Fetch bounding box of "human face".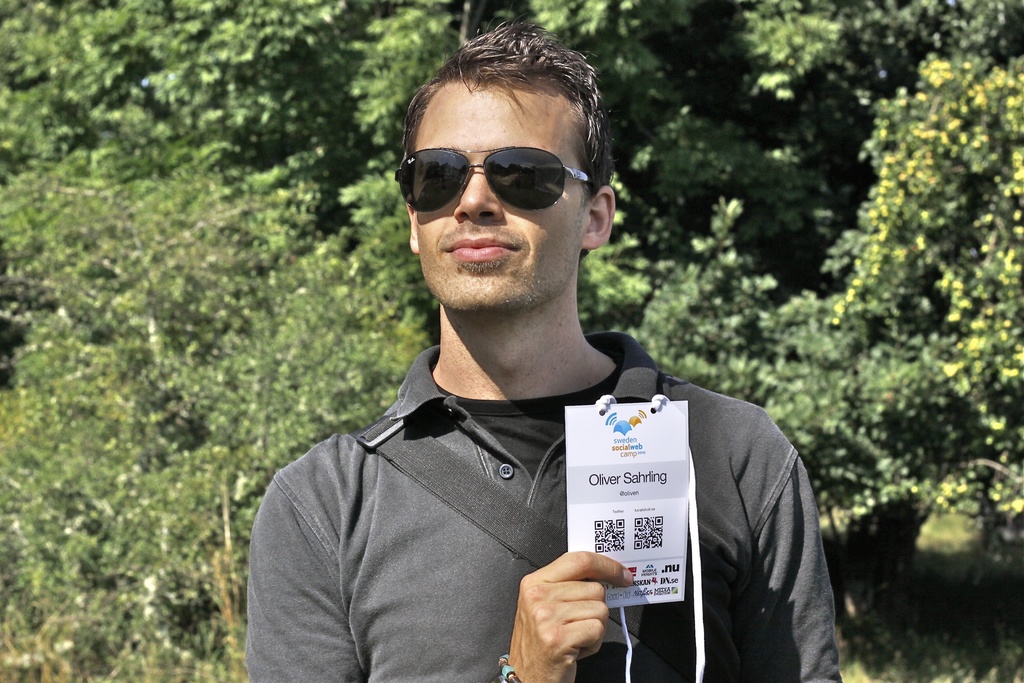
Bbox: 417:79:590:315.
